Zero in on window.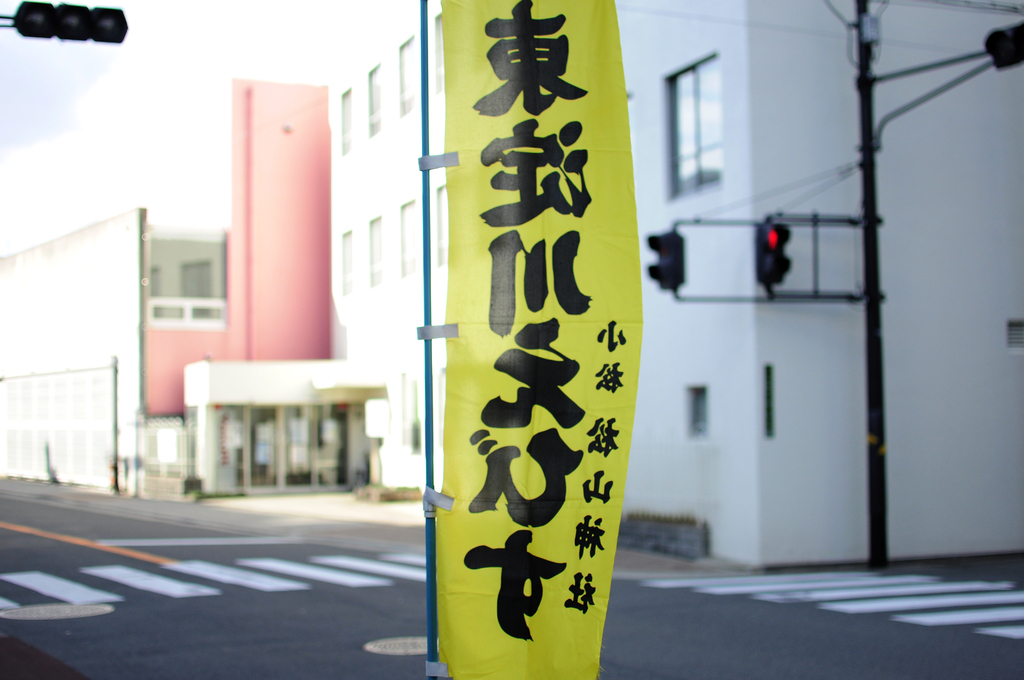
Zeroed in: [left=398, top=34, right=419, bottom=110].
